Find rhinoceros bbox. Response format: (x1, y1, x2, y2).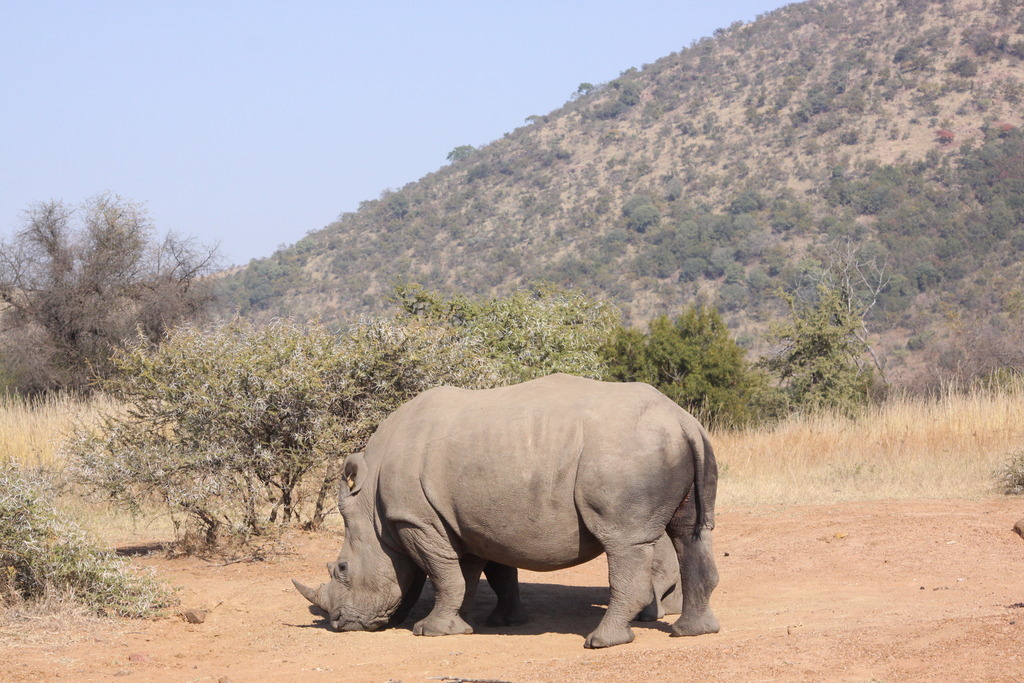
(285, 365, 723, 646).
